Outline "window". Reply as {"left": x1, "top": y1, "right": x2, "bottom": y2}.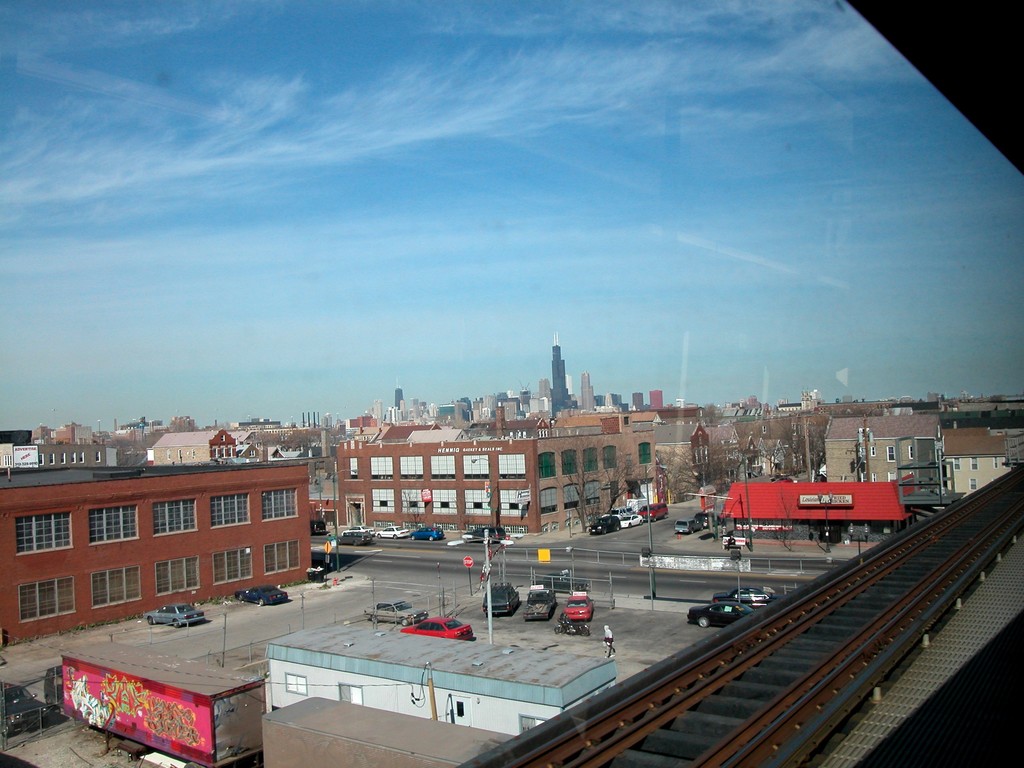
{"left": 700, "top": 447, "right": 702, "bottom": 457}.
